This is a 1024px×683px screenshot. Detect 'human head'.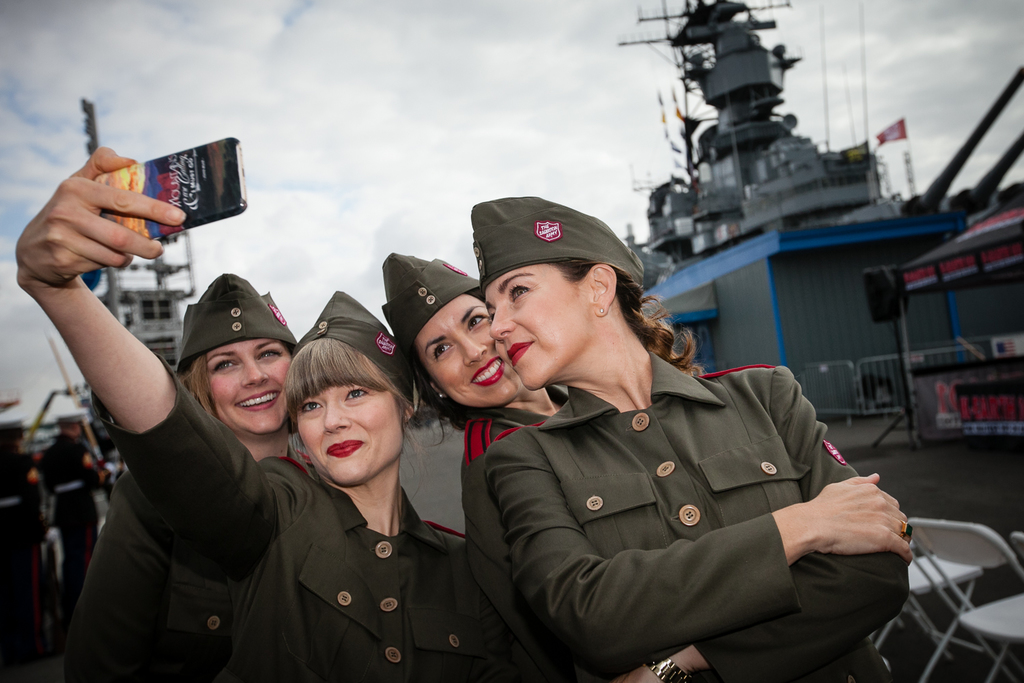
box(401, 266, 535, 411).
